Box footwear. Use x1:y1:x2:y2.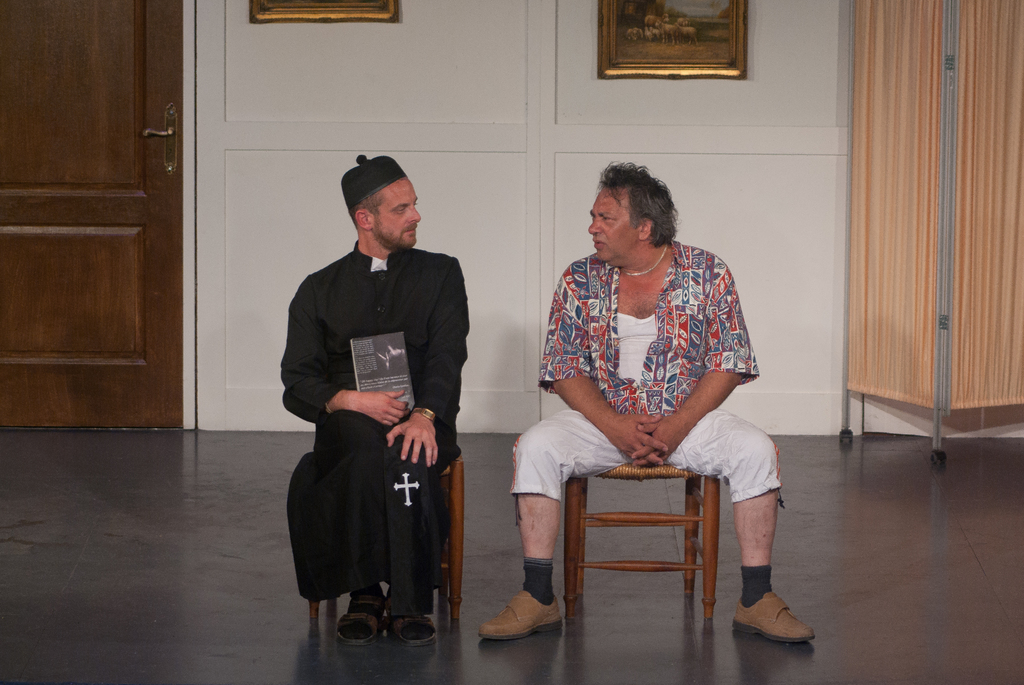
737:585:814:663.
